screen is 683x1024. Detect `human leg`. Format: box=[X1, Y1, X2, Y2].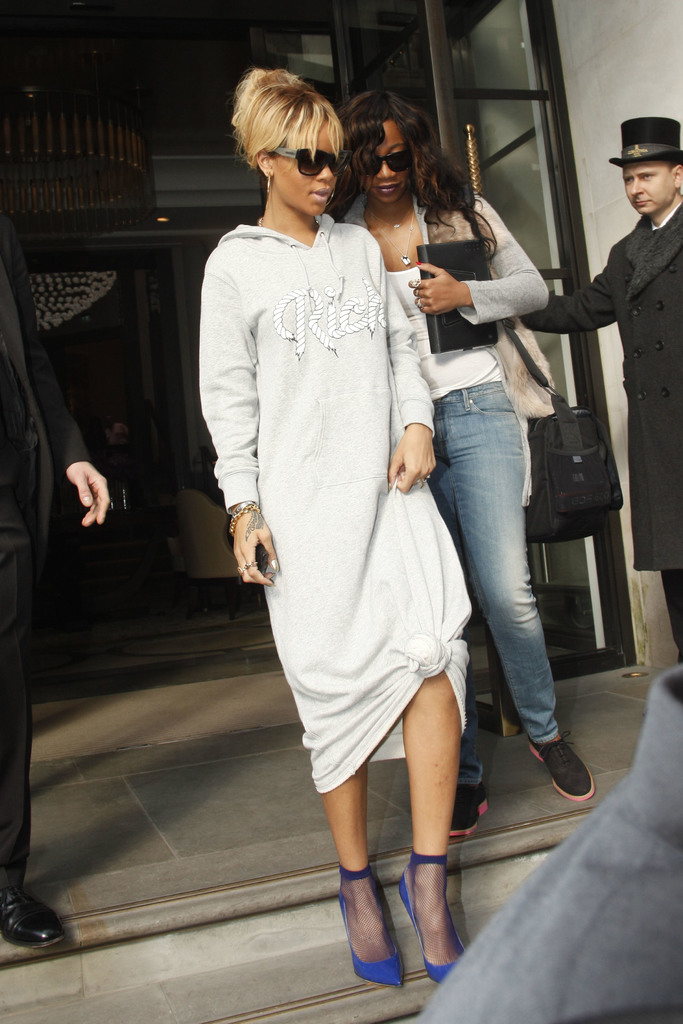
box=[0, 563, 71, 956].
